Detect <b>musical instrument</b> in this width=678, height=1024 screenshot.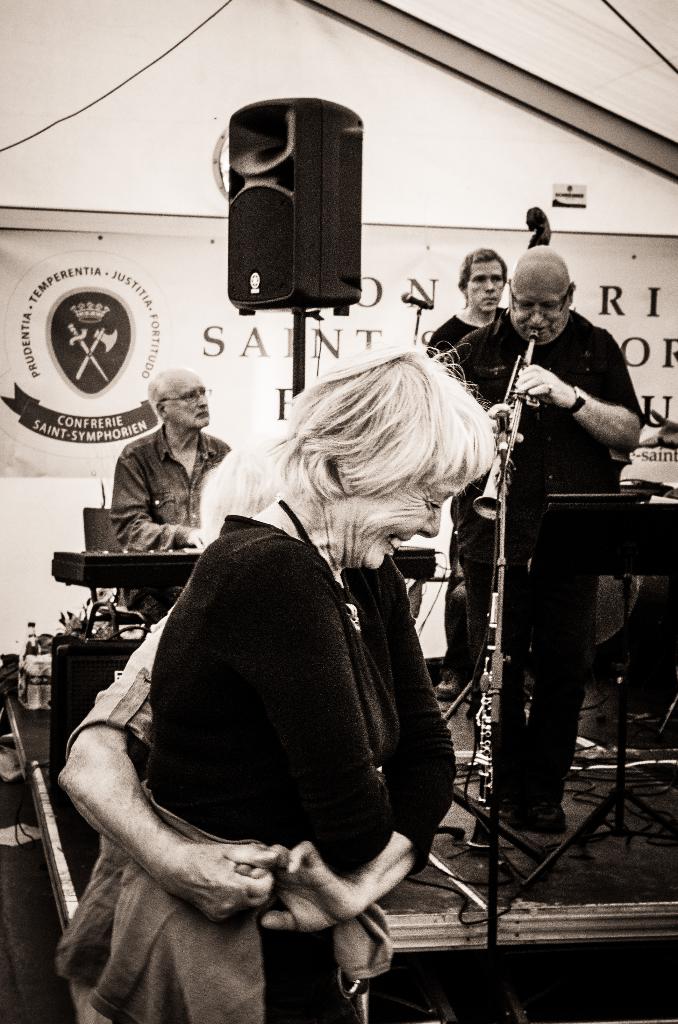
Detection: crop(56, 540, 209, 596).
